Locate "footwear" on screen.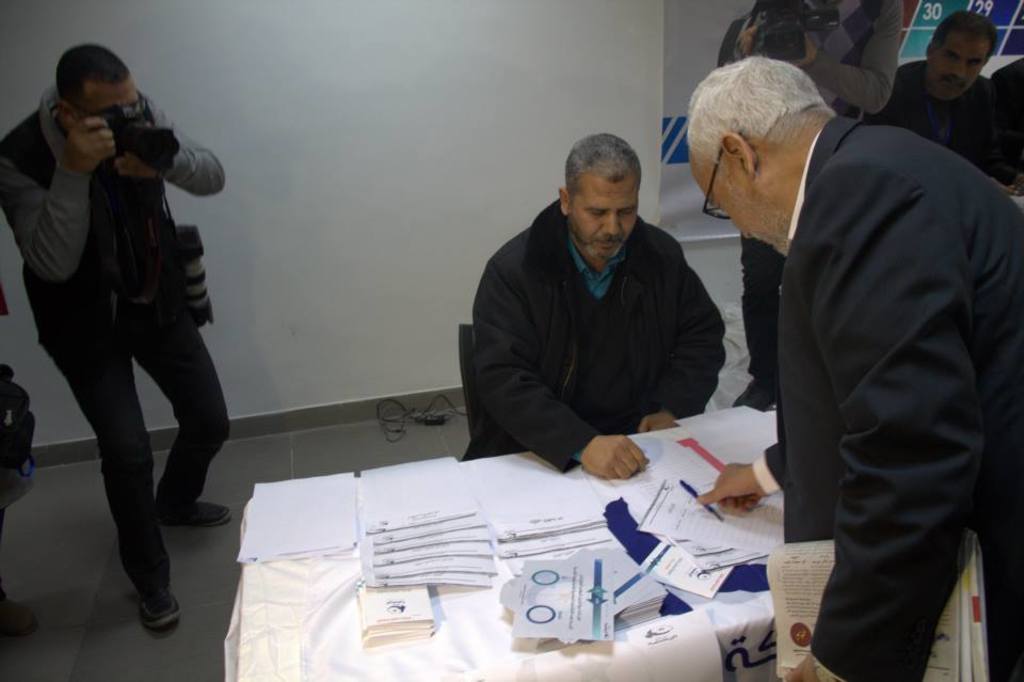
On screen at select_region(134, 593, 186, 631).
